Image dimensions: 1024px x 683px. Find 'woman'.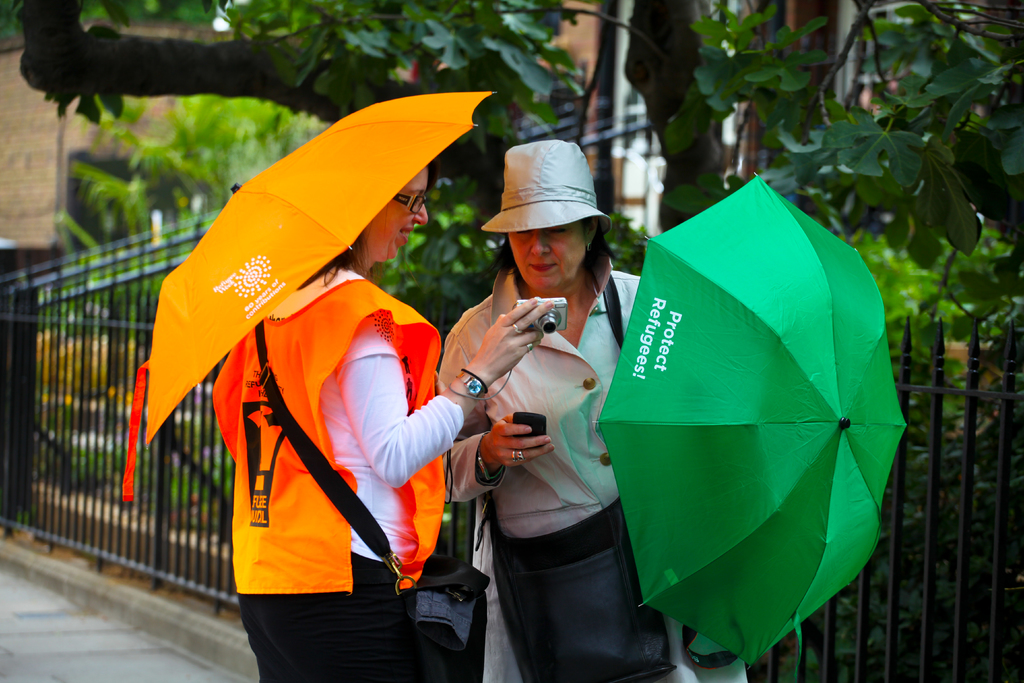
436,135,765,682.
